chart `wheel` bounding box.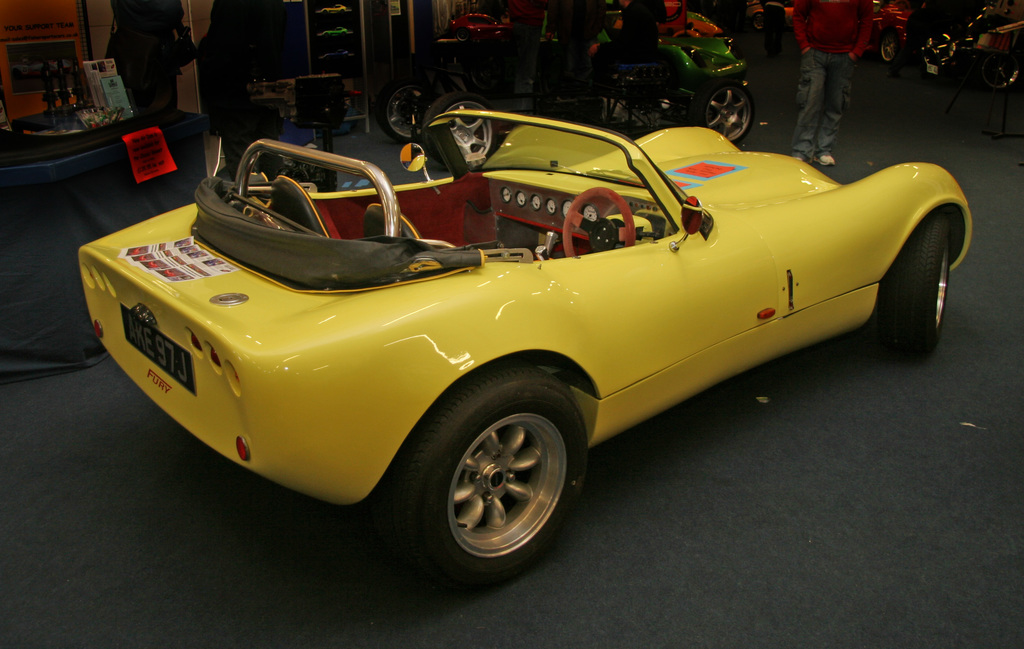
Charted: (975, 51, 1018, 92).
